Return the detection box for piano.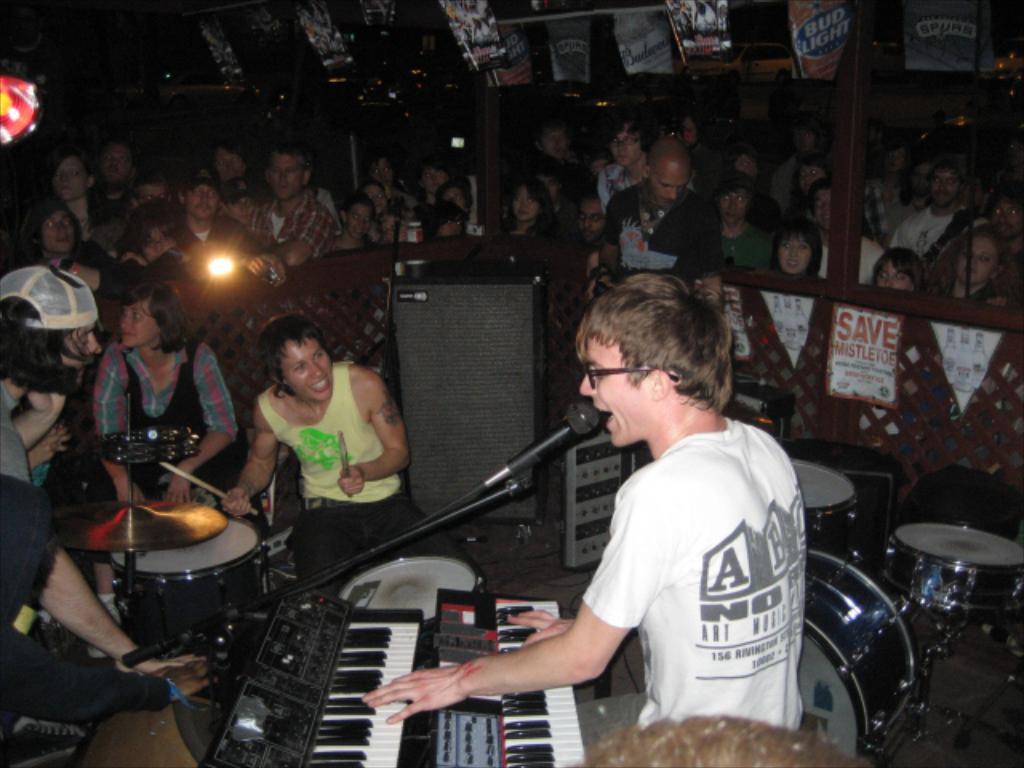
<region>195, 594, 605, 766</region>.
